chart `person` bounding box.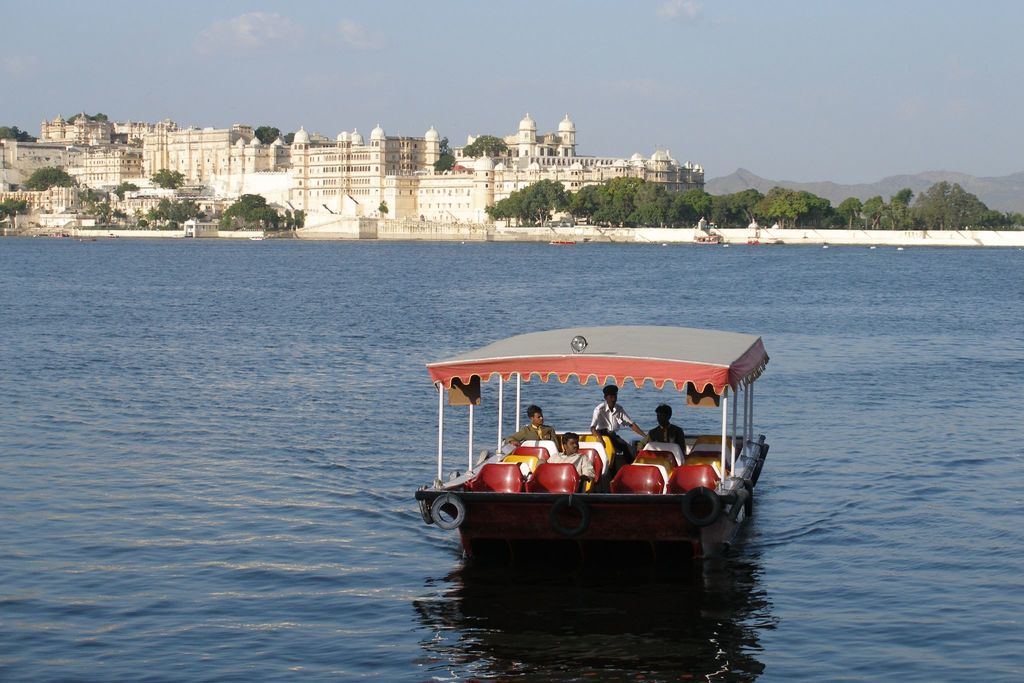
Charted: <box>547,429,591,480</box>.
